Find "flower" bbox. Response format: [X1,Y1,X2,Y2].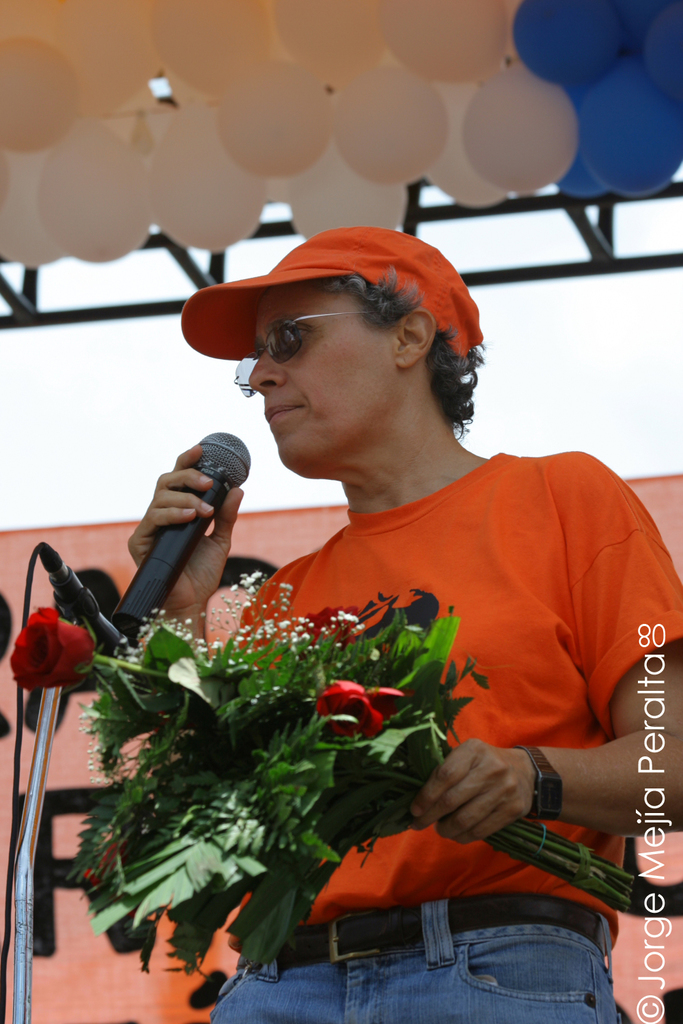
[93,840,122,880].
